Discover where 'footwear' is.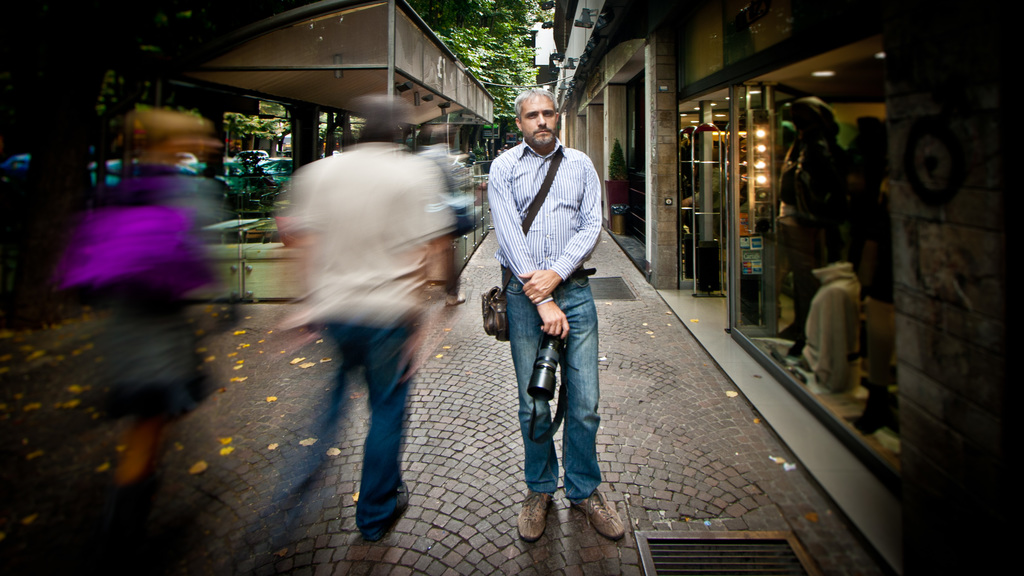
Discovered at 571,487,621,541.
